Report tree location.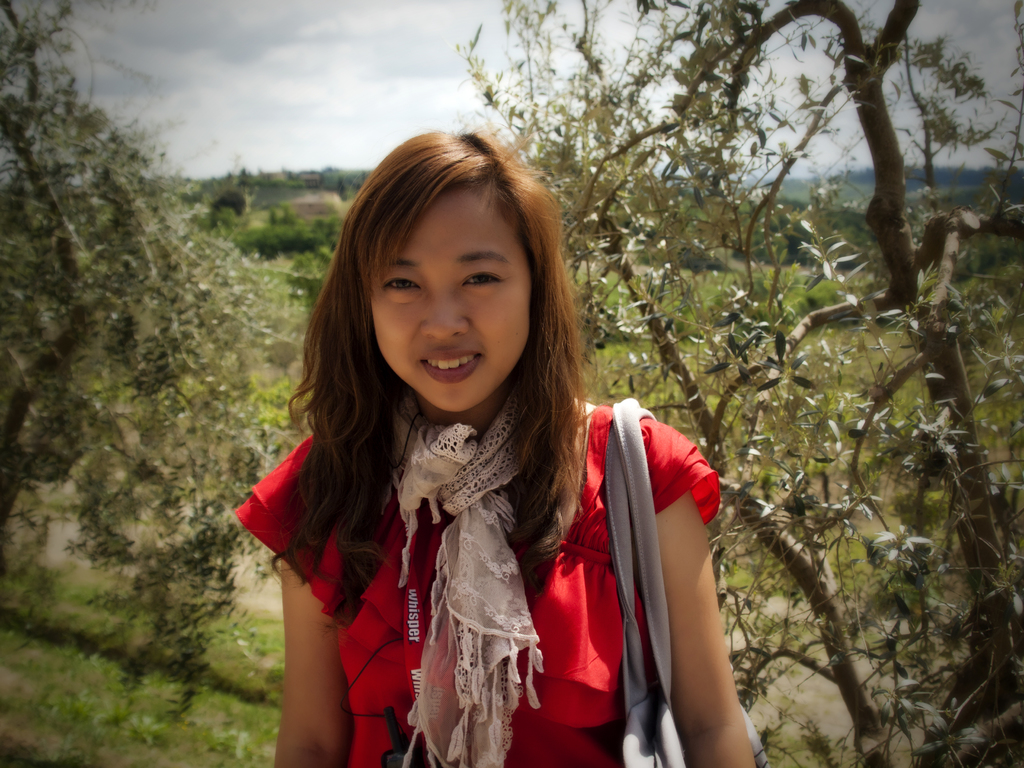
Report: {"left": 450, "top": 0, "right": 1023, "bottom": 767}.
